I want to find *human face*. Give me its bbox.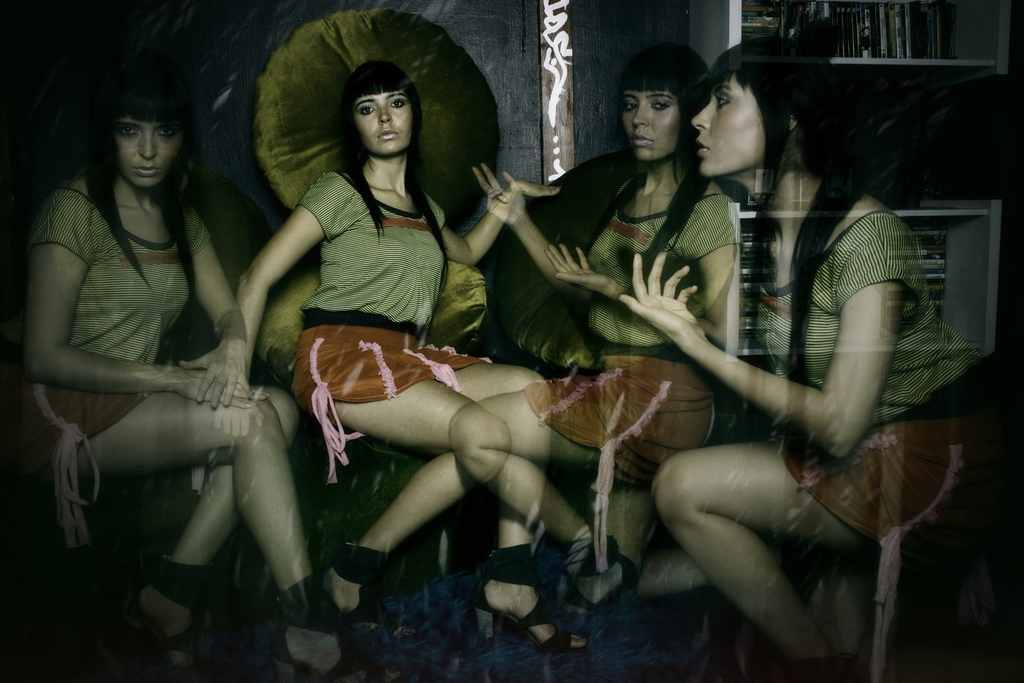
(x1=621, y1=87, x2=690, y2=157).
